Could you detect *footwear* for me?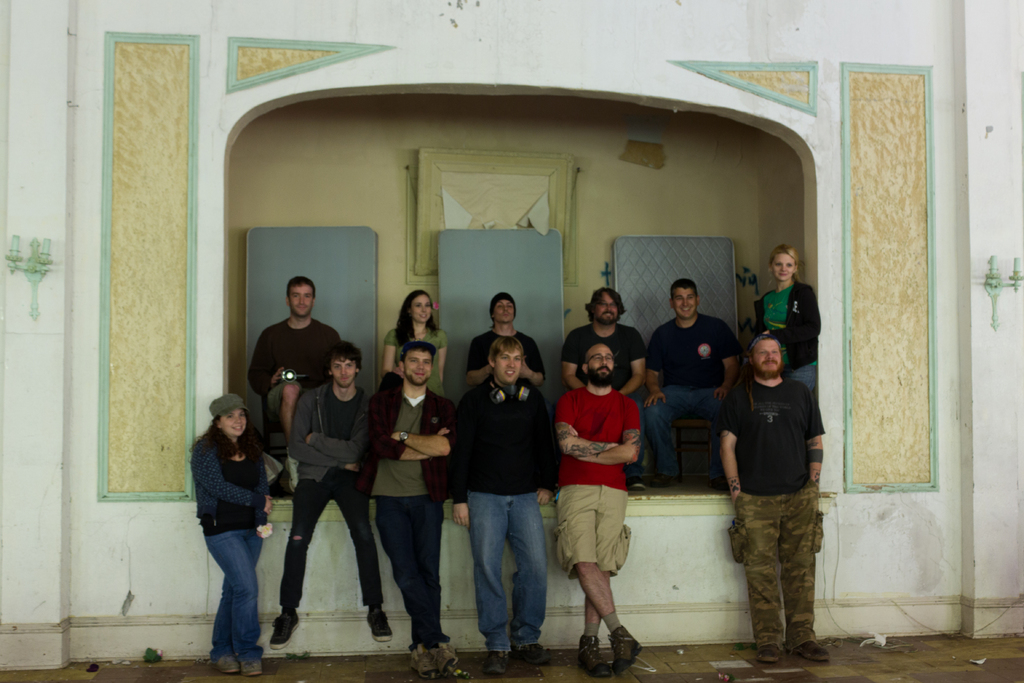
Detection result: (710, 477, 728, 493).
